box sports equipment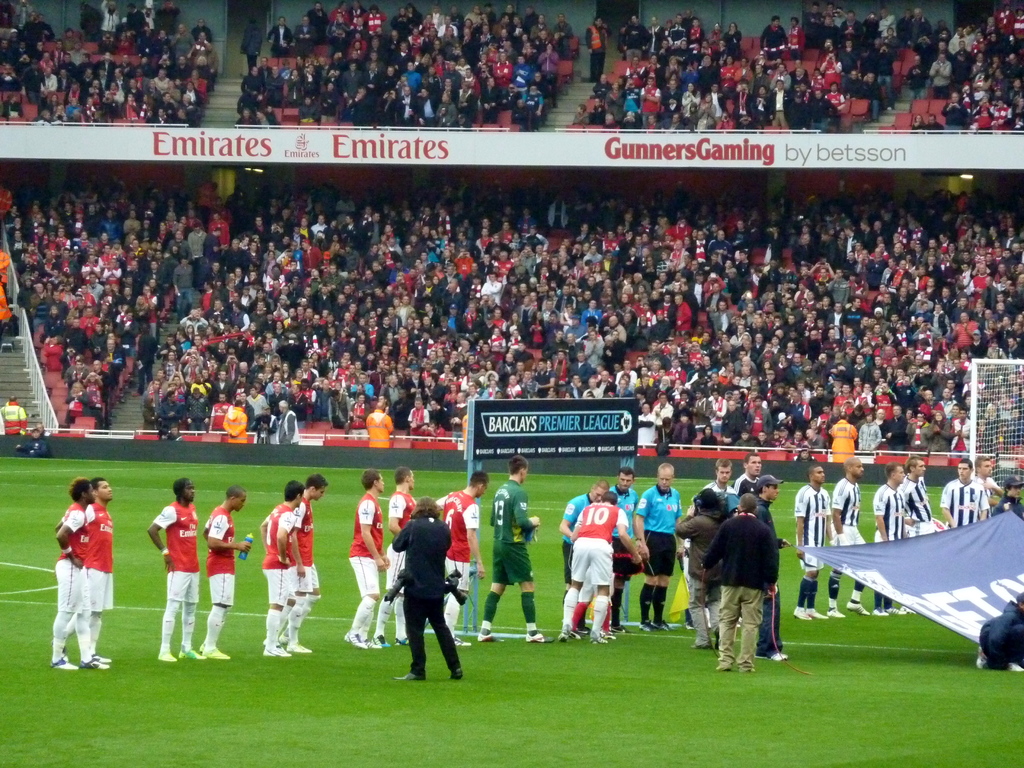
343,634,367,653
